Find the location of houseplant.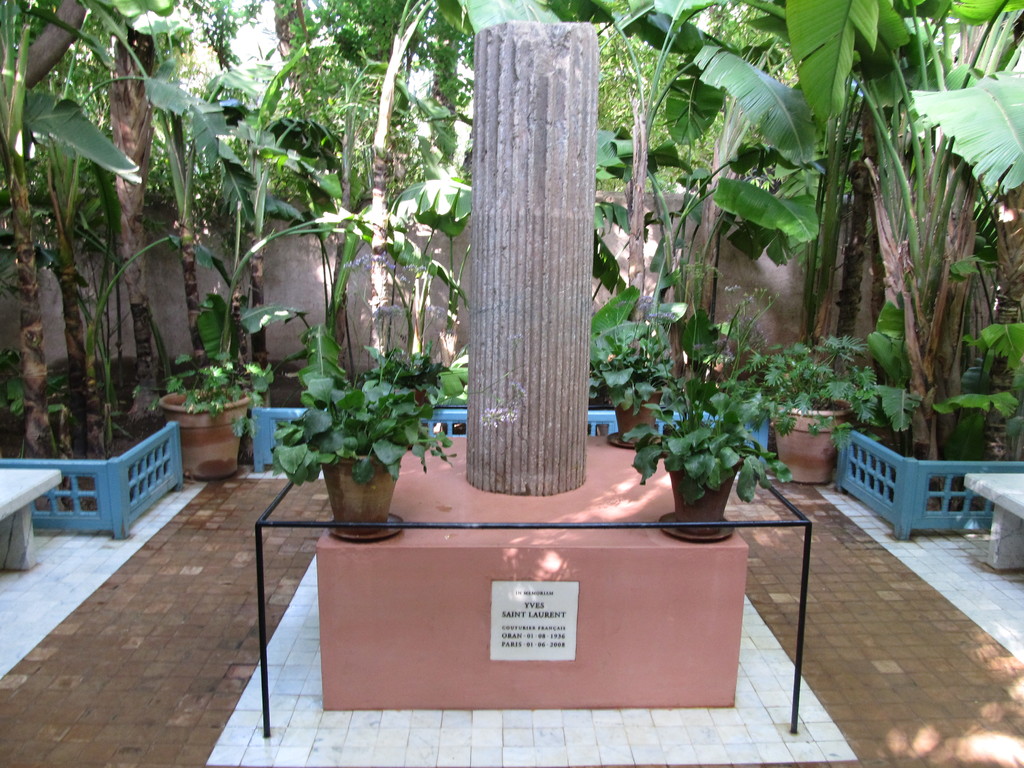
Location: (x1=581, y1=307, x2=687, y2=450).
